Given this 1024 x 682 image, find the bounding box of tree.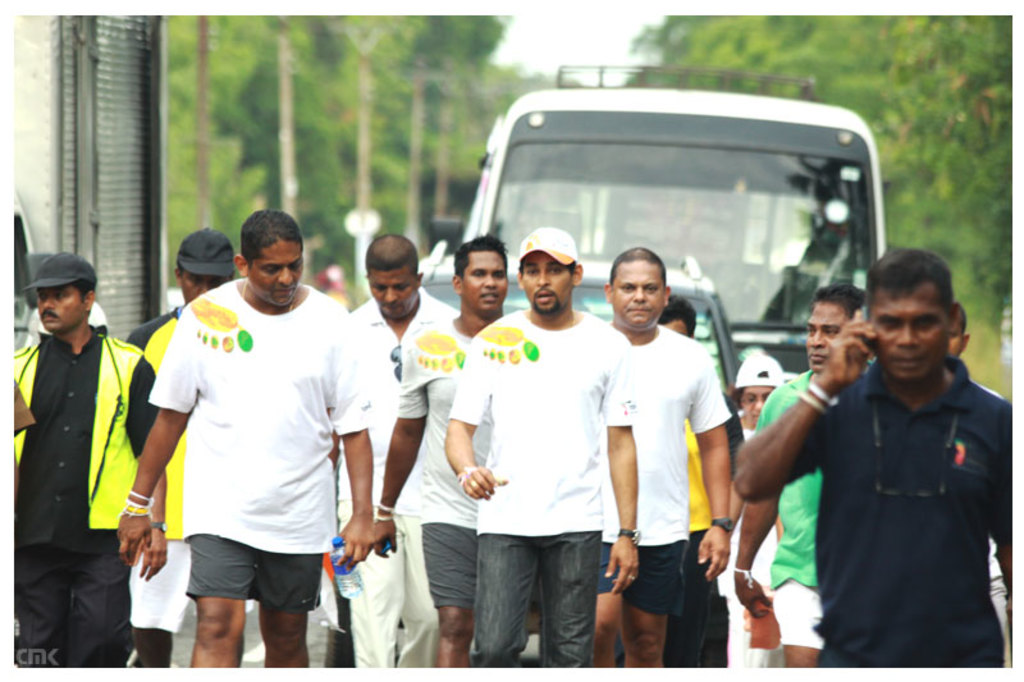
locate(262, 12, 404, 310).
